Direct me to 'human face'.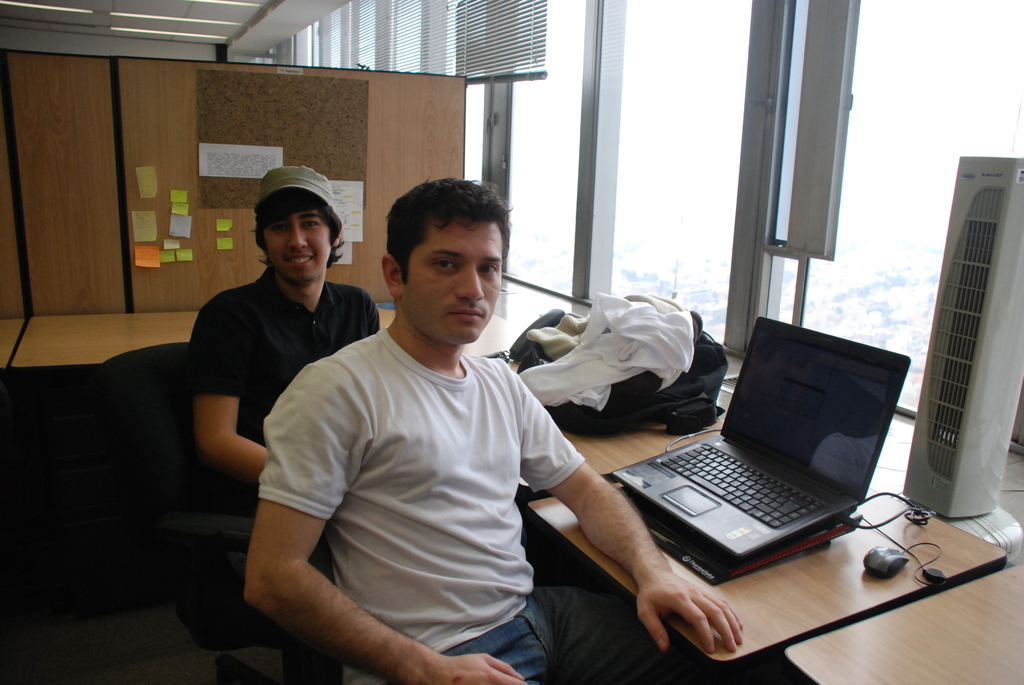
Direction: <region>260, 206, 333, 285</region>.
